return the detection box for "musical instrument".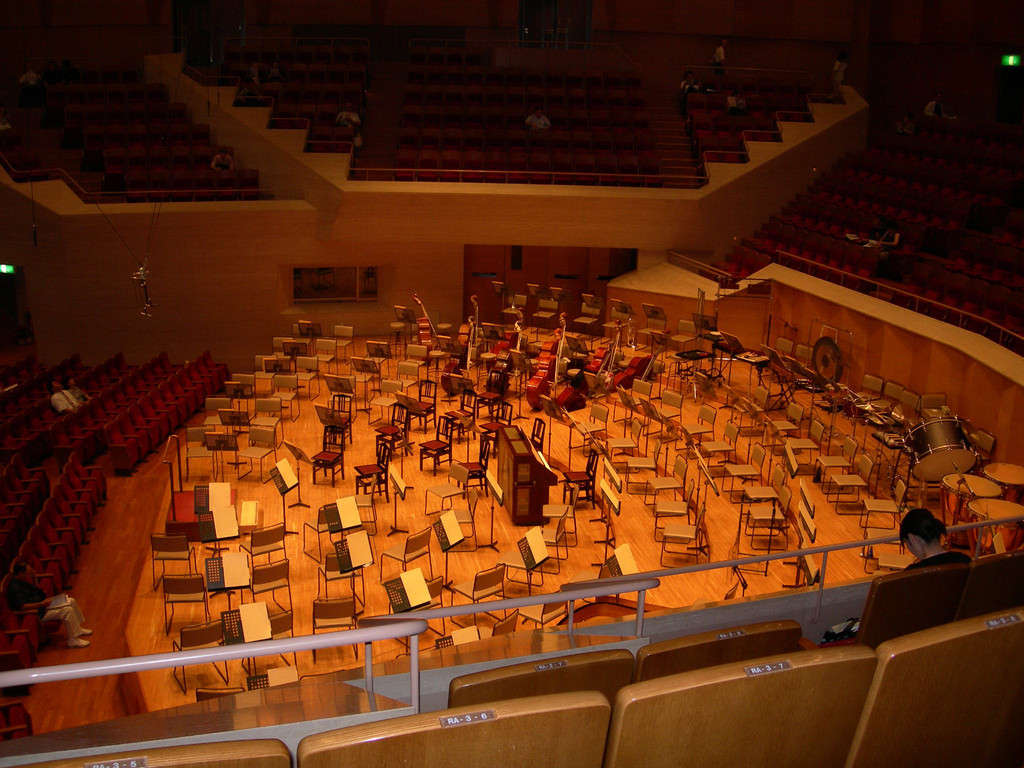
crop(980, 459, 1023, 506).
